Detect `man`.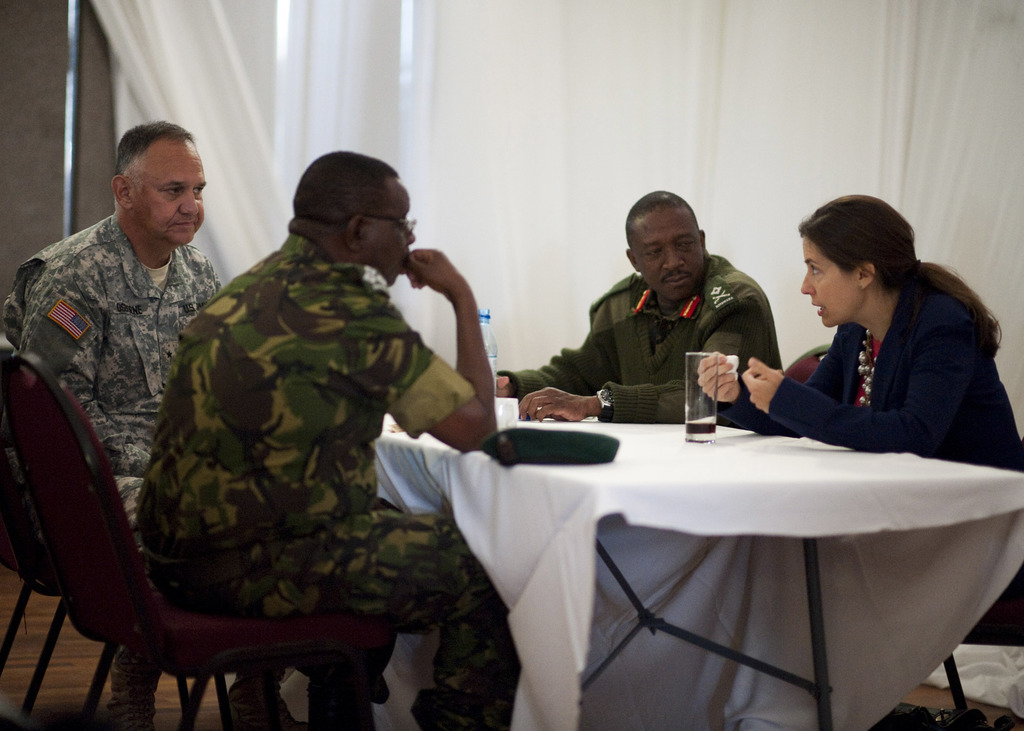
Detected at <bbox>0, 122, 301, 730</bbox>.
